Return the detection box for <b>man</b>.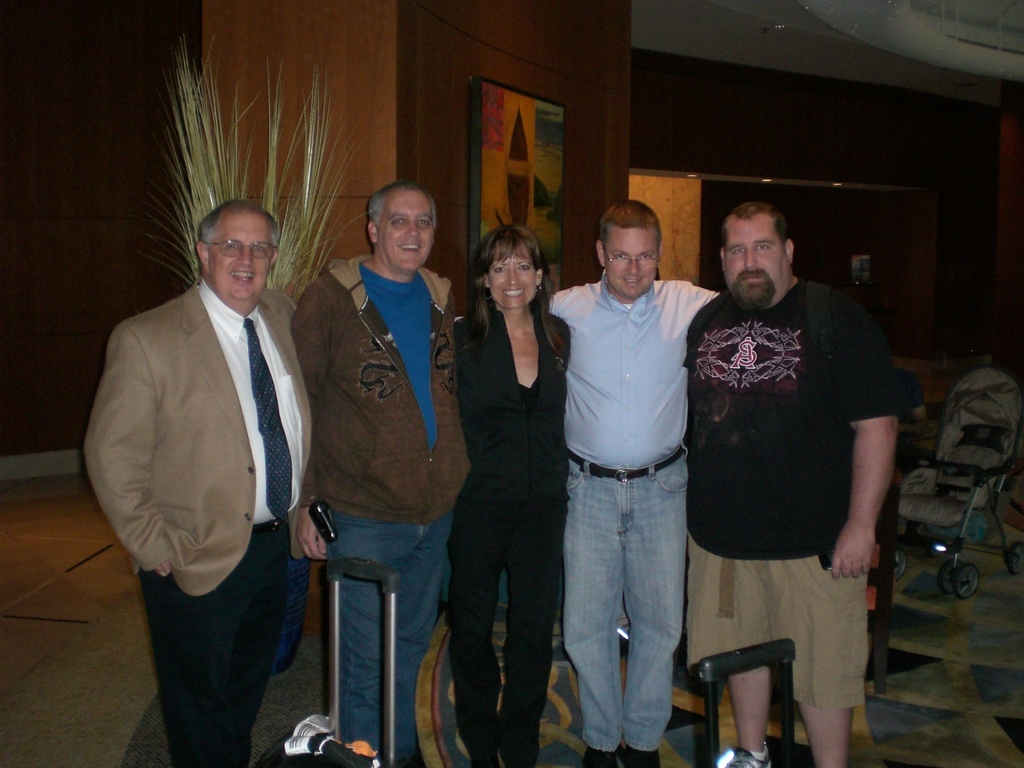
bbox(296, 180, 474, 767).
